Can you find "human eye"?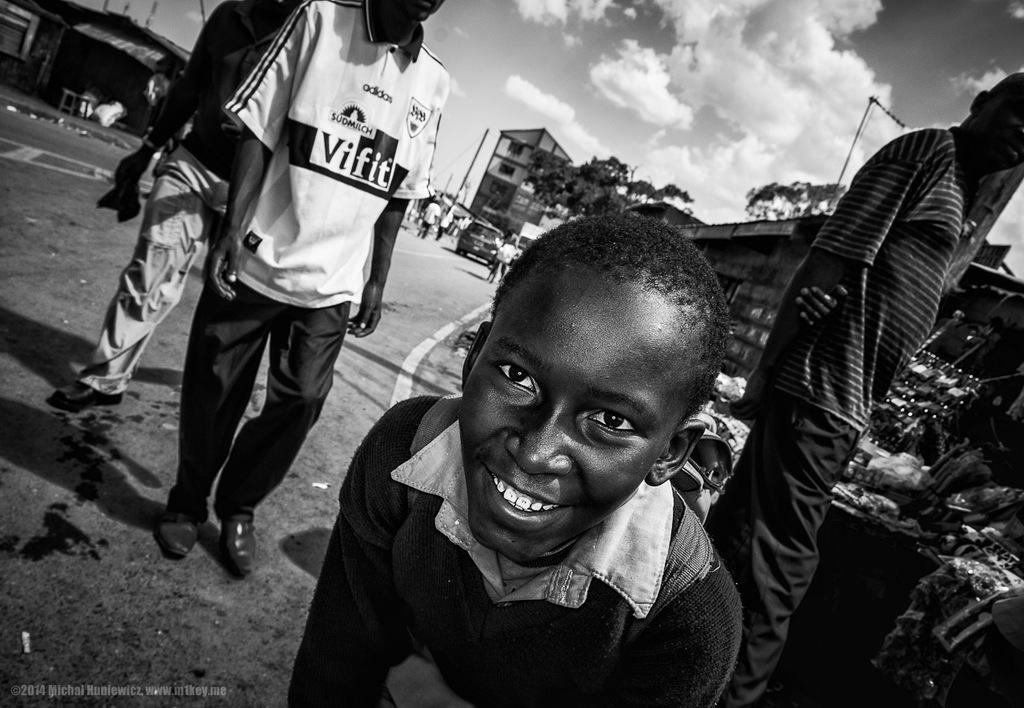
Yes, bounding box: Rect(490, 358, 541, 392).
